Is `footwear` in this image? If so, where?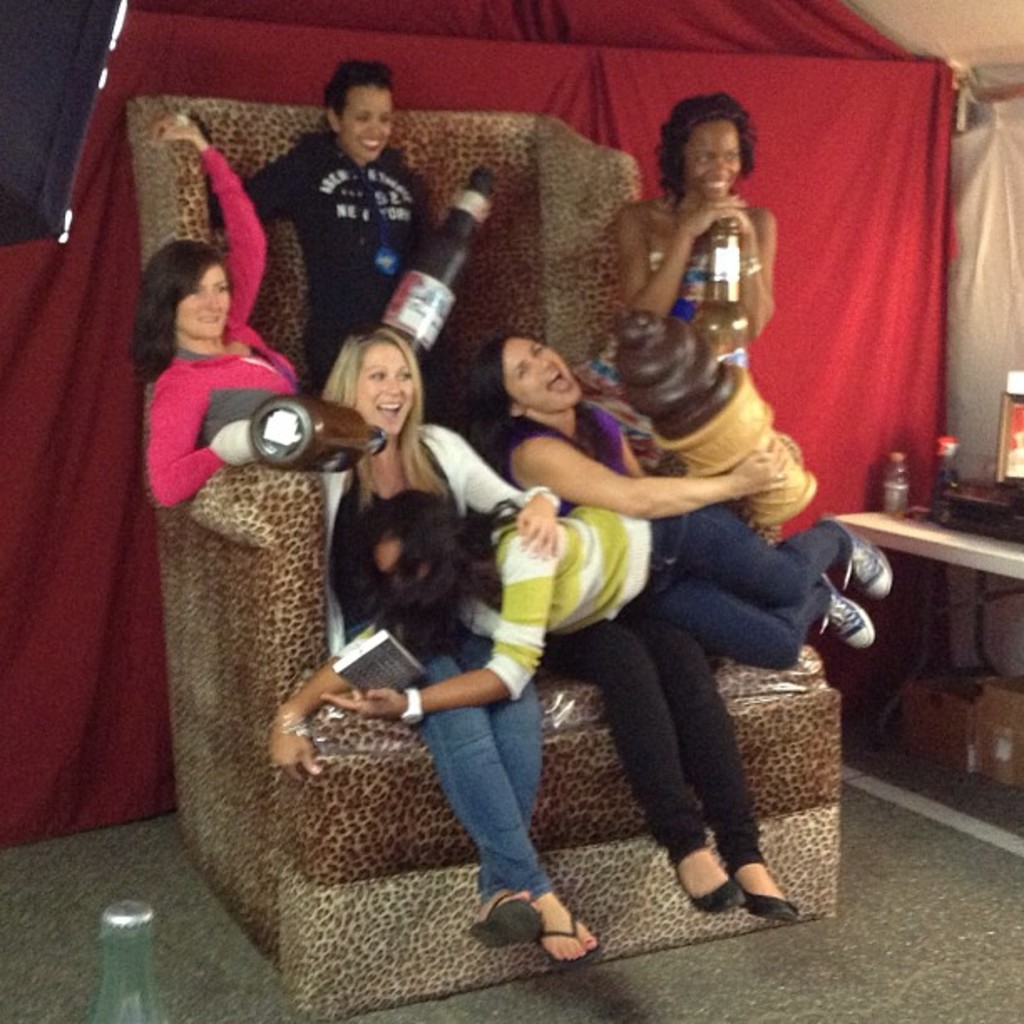
Yes, at (x1=467, y1=895, x2=547, y2=960).
